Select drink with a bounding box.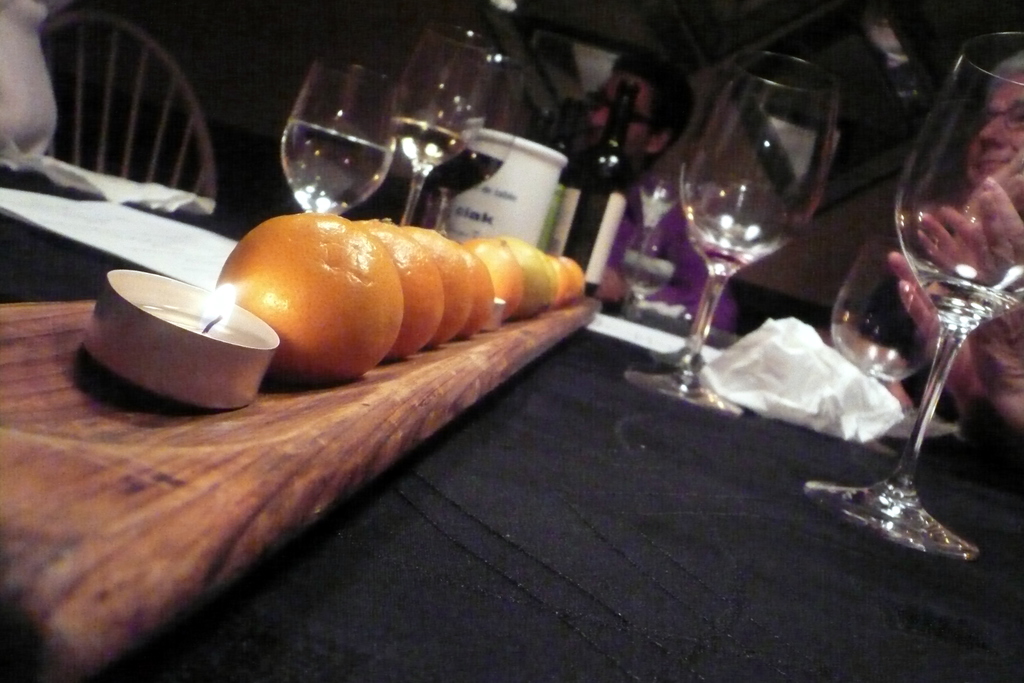
392,119,460,170.
